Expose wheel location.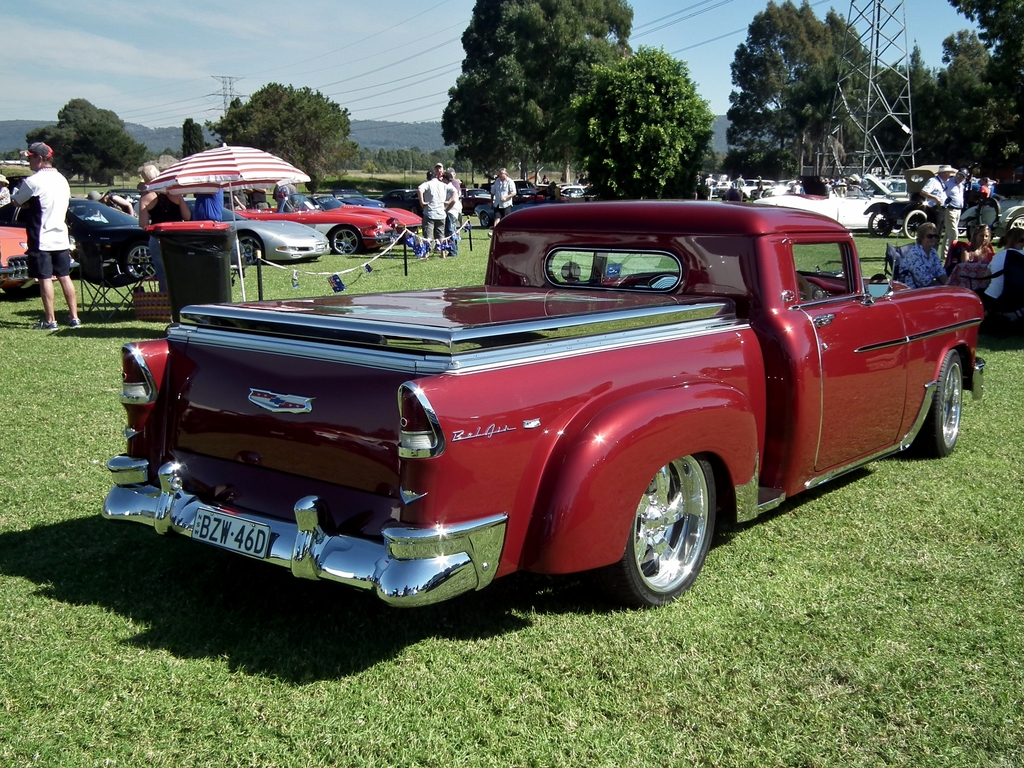
Exposed at x1=1 y1=283 x2=44 y2=303.
